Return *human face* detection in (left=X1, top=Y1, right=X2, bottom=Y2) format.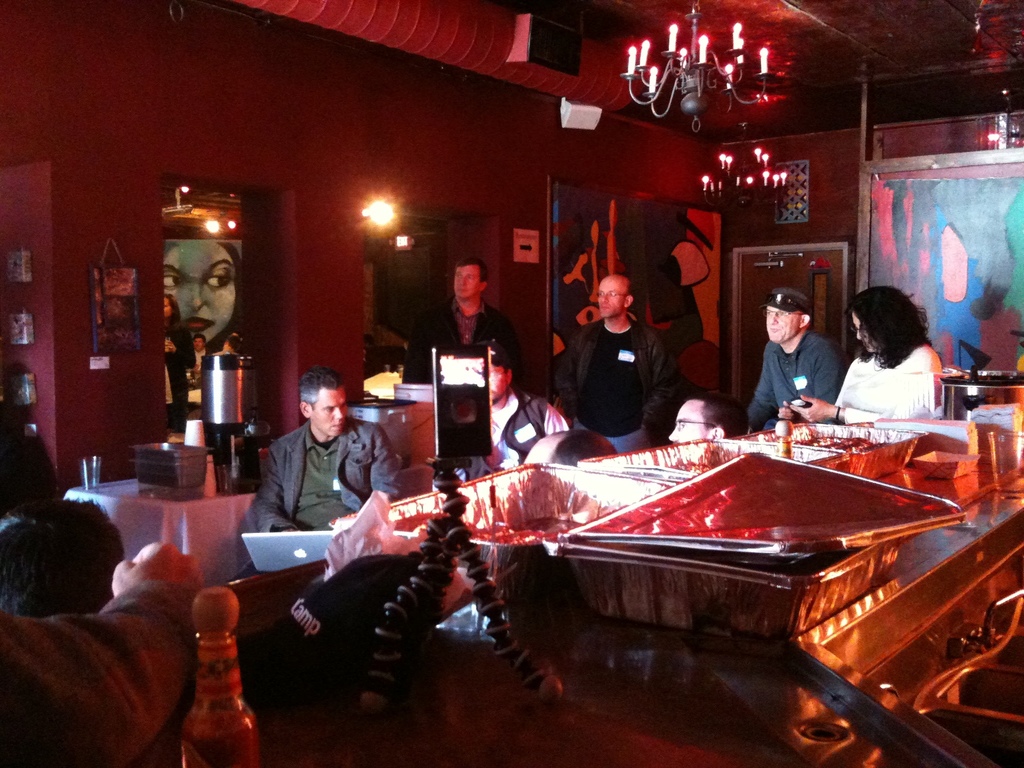
(left=599, top=276, right=627, bottom=317).
